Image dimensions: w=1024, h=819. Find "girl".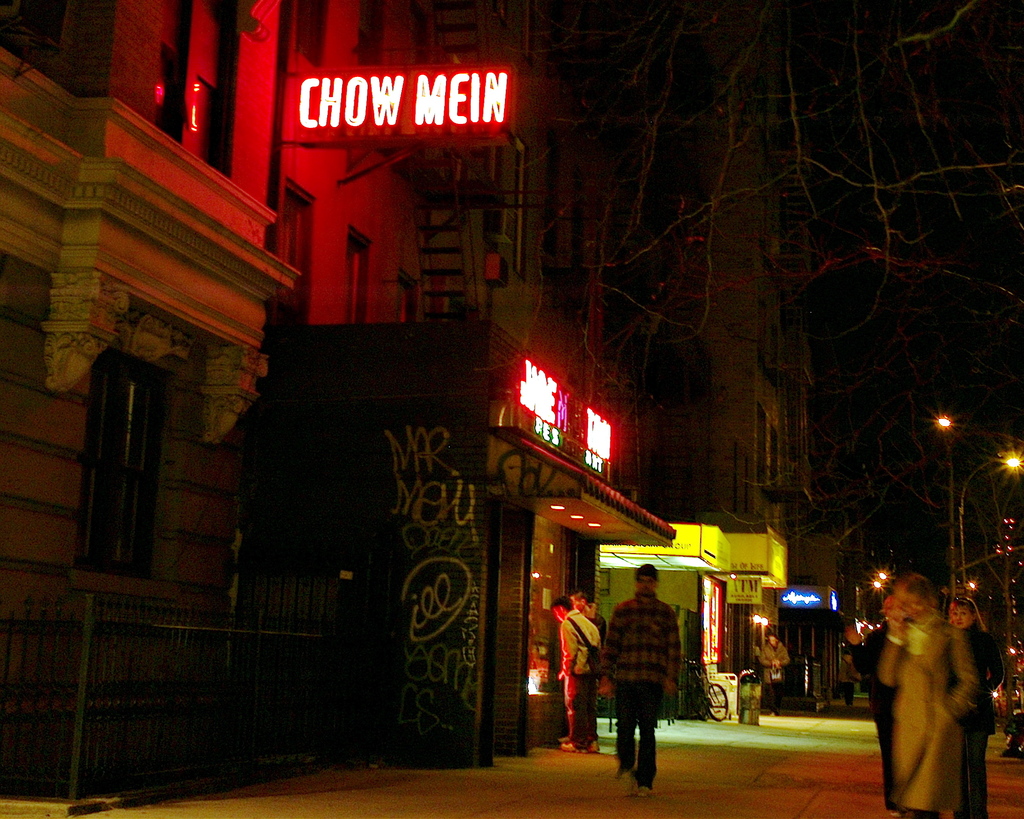
bbox(954, 594, 1000, 816).
